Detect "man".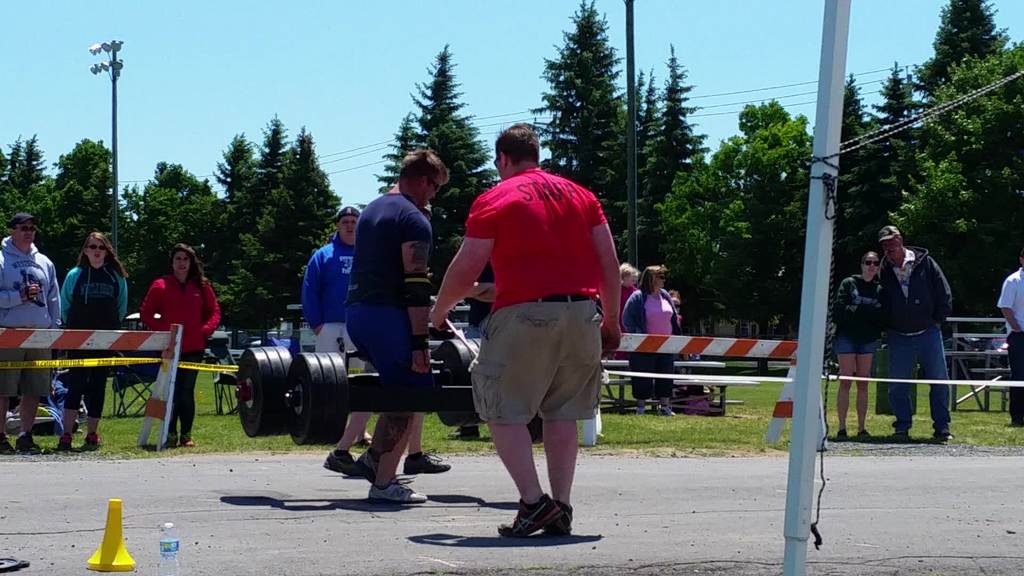
Detected at (left=993, top=250, right=1023, bottom=424).
